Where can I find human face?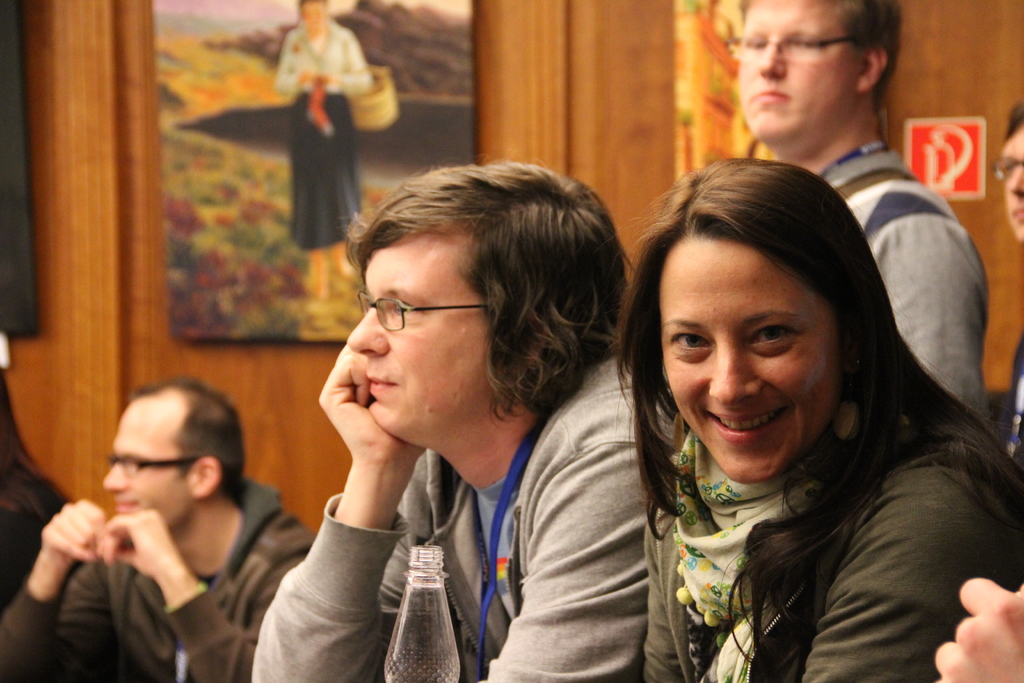
You can find it at 106, 397, 188, 544.
